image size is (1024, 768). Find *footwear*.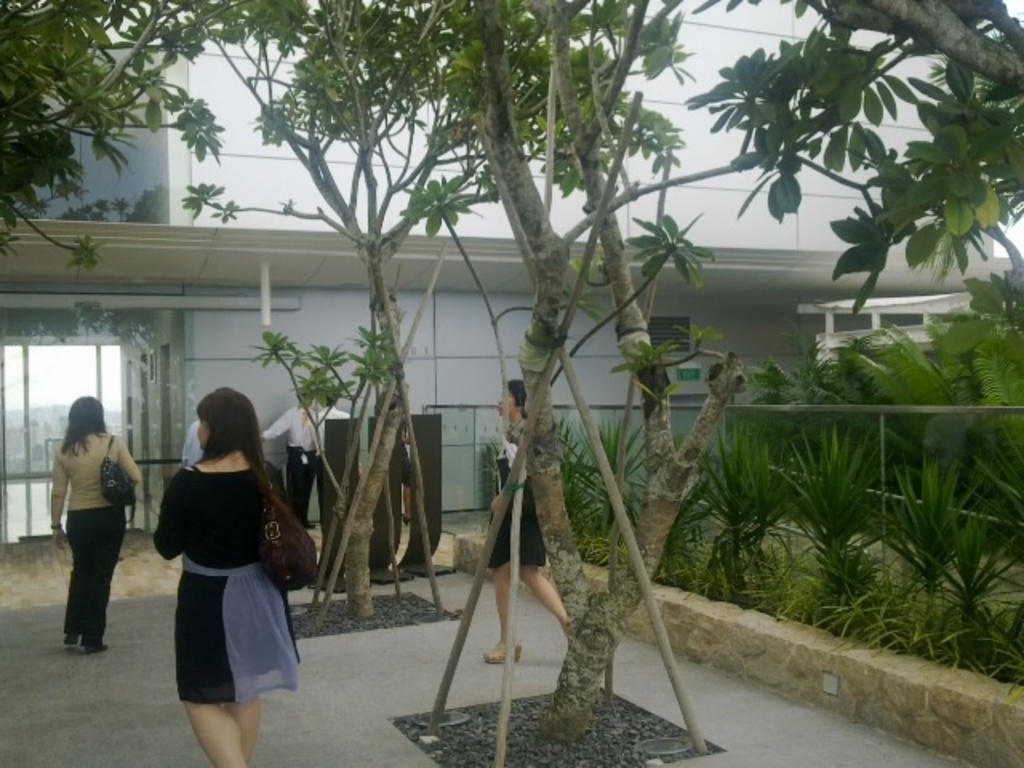
485,638,526,666.
